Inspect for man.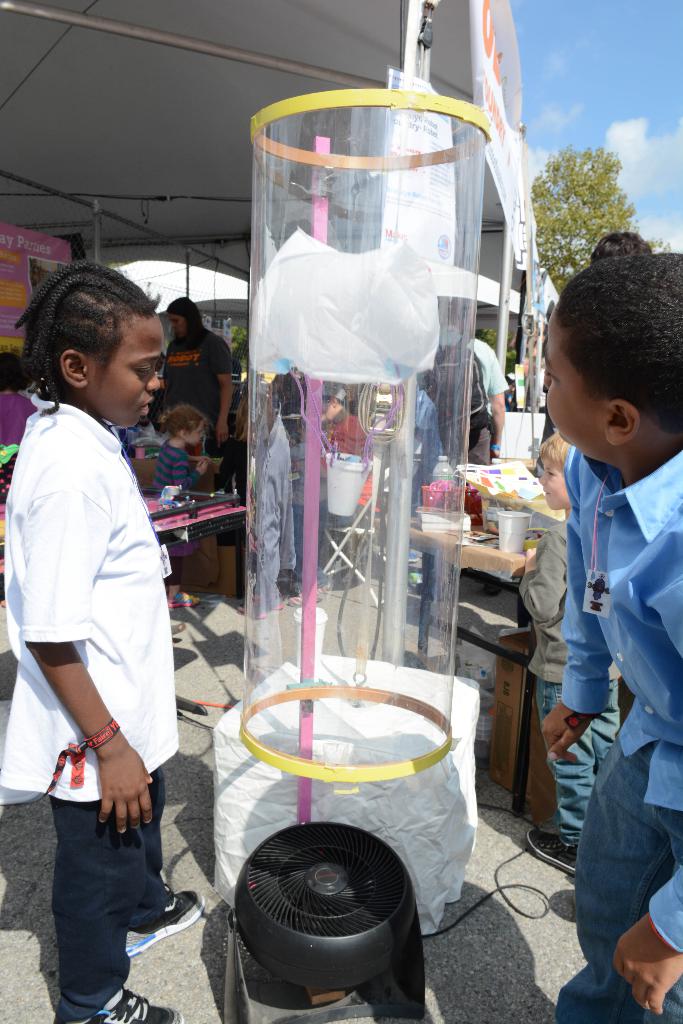
Inspection: 0:252:231:1023.
